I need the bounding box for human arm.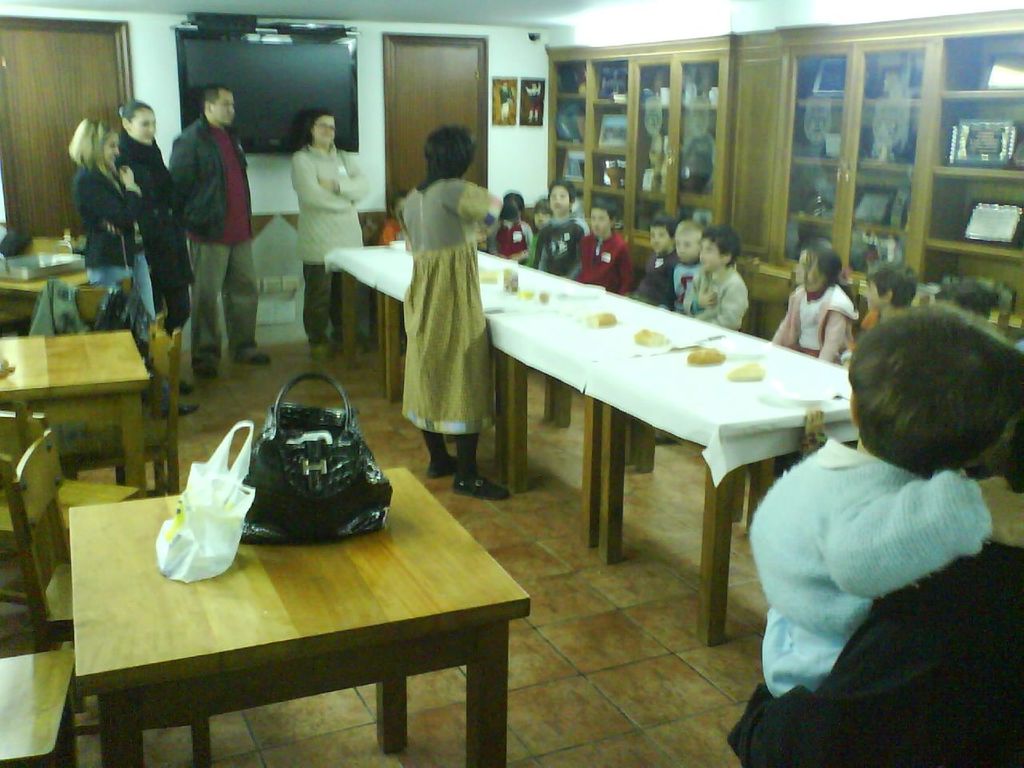
Here it is: bbox=[714, 279, 749, 327].
